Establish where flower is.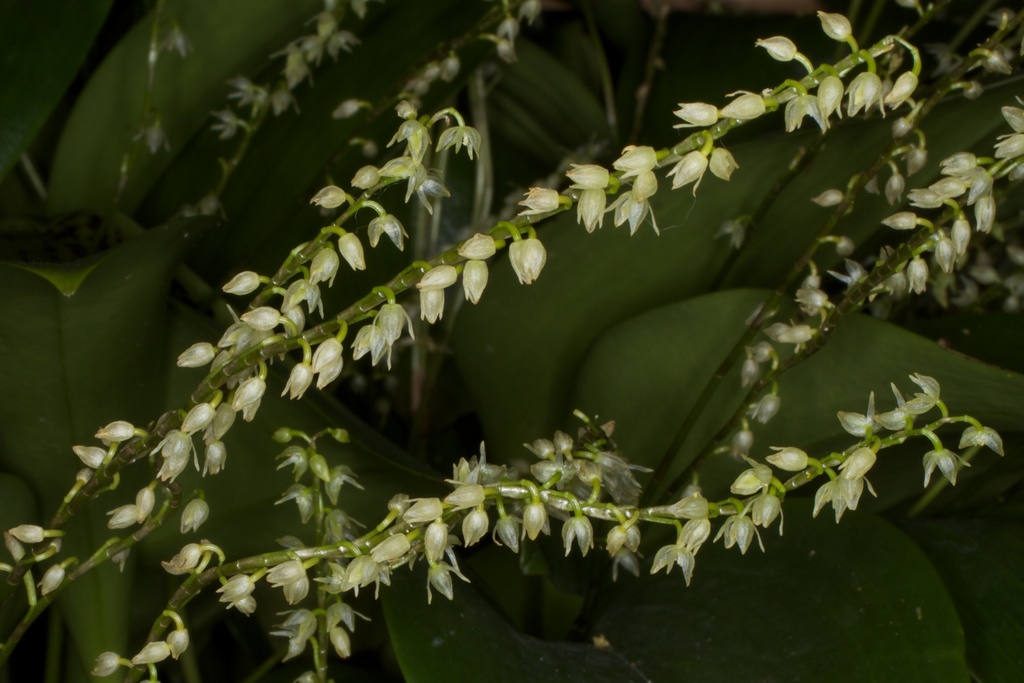
Established at locate(520, 232, 546, 281).
